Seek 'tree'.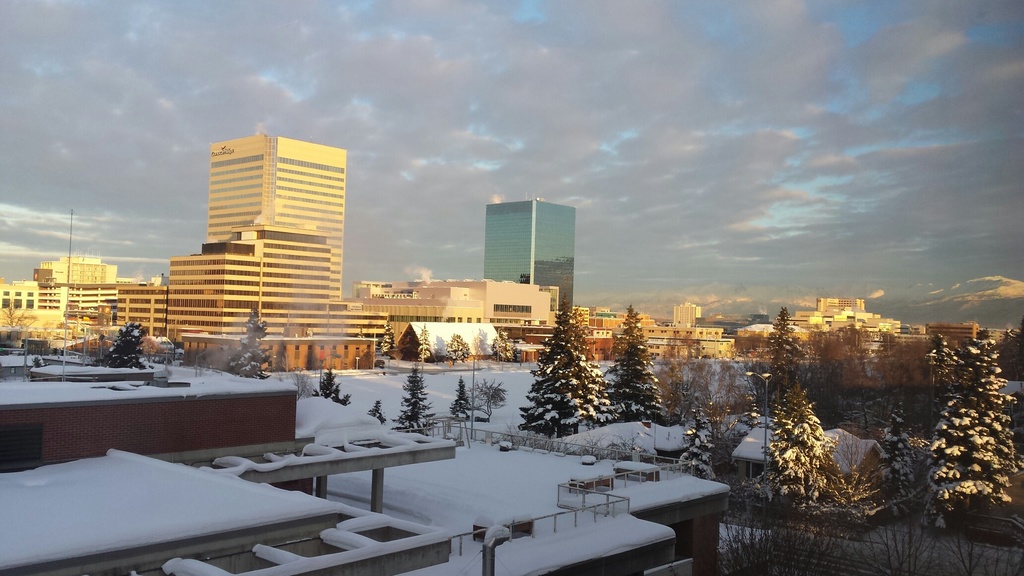
(left=655, top=331, right=755, bottom=435).
